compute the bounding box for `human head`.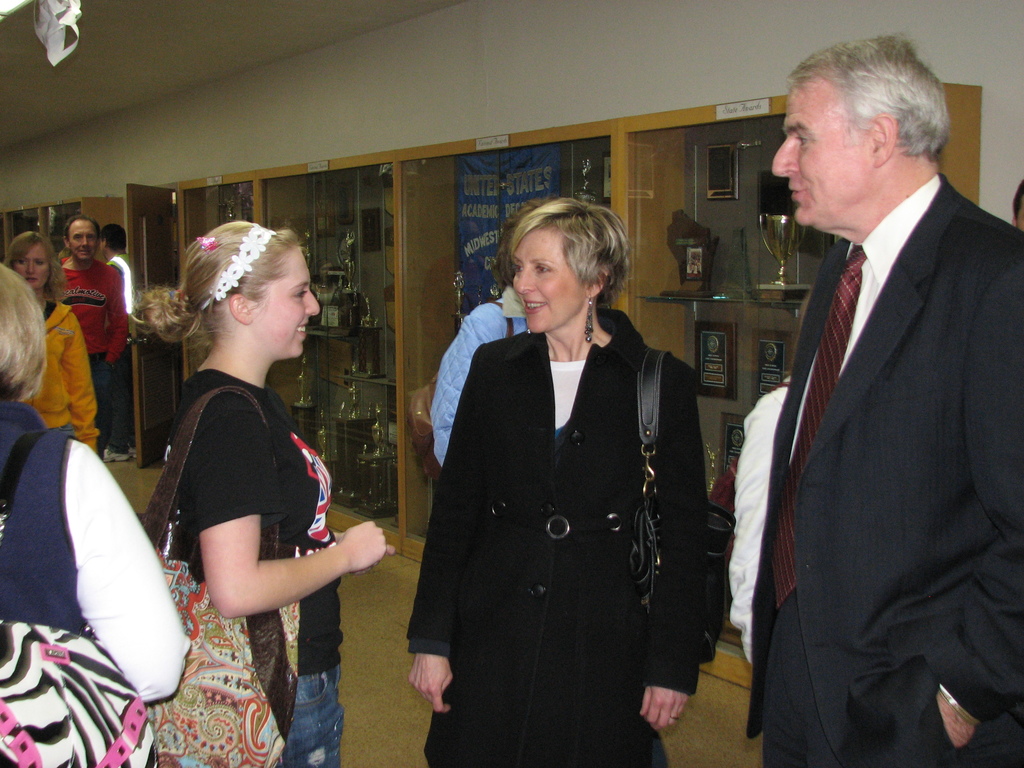
{"x1": 773, "y1": 37, "x2": 948, "y2": 230}.
